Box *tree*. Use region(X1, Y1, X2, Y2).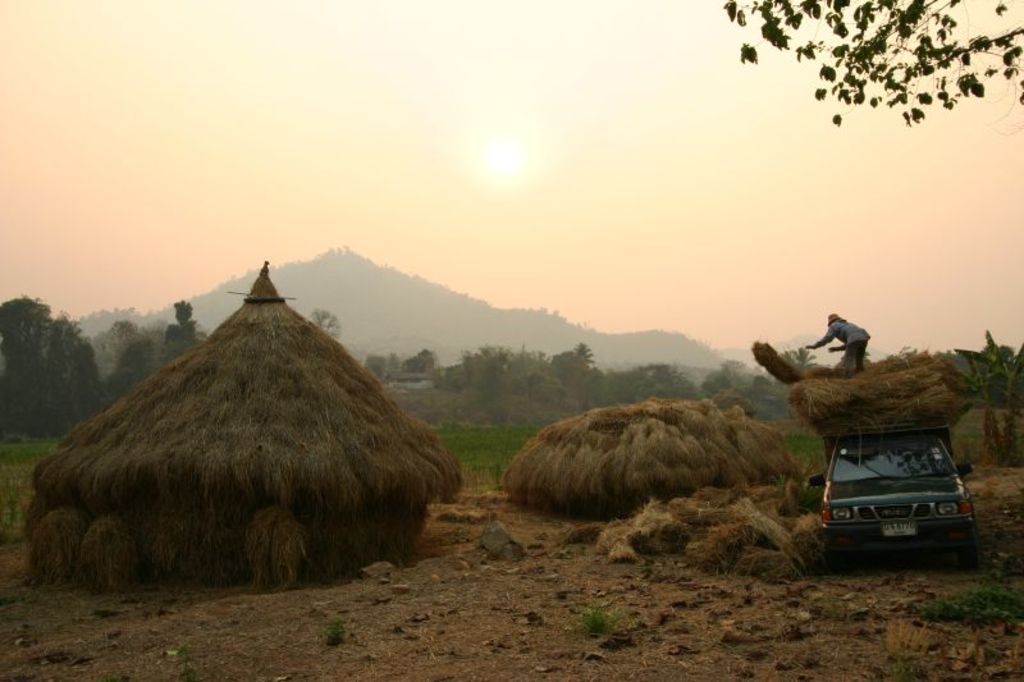
region(402, 343, 442, 374).
